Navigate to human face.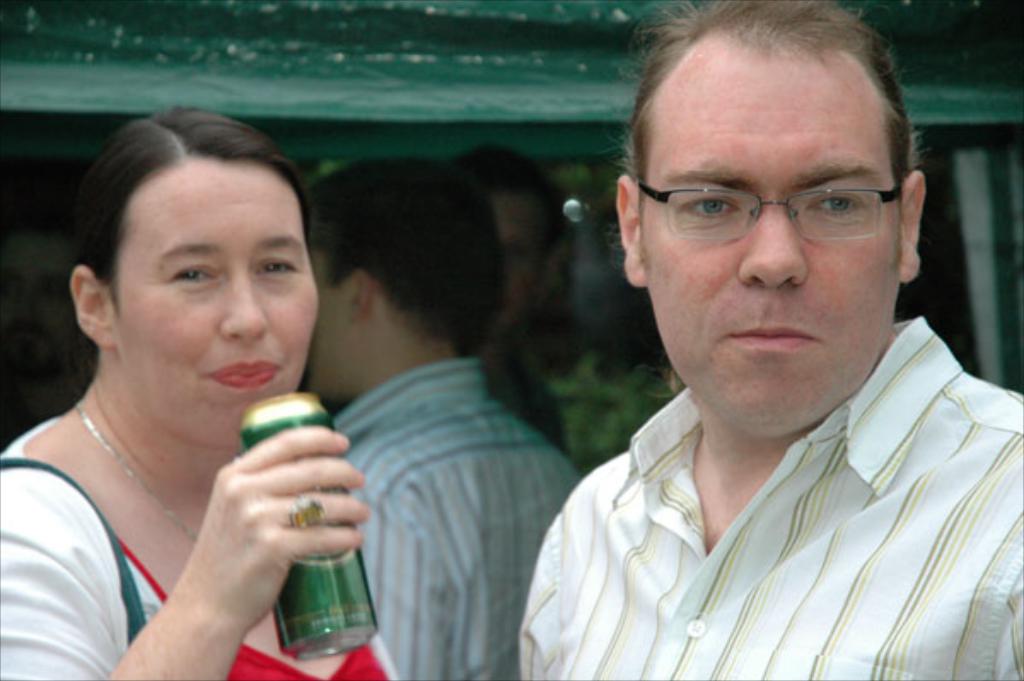
Navigation target: rect(638, 43, 901, 434).
